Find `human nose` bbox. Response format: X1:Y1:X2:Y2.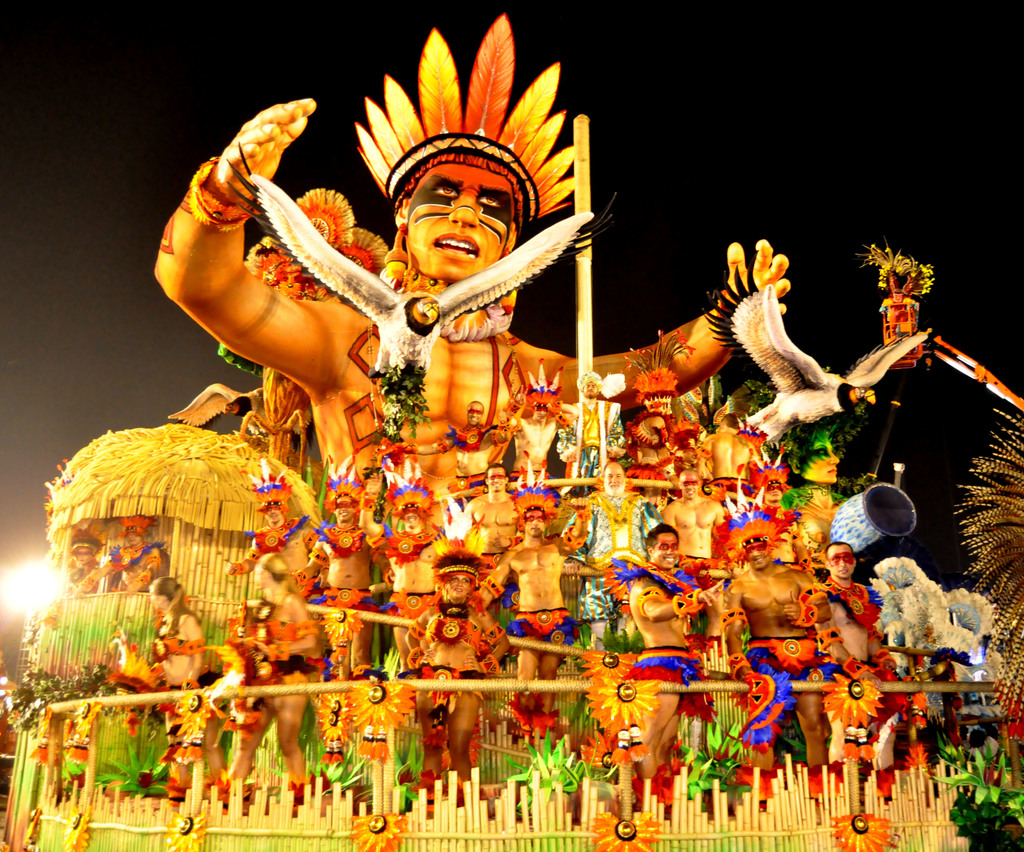
772:483:779:492.
